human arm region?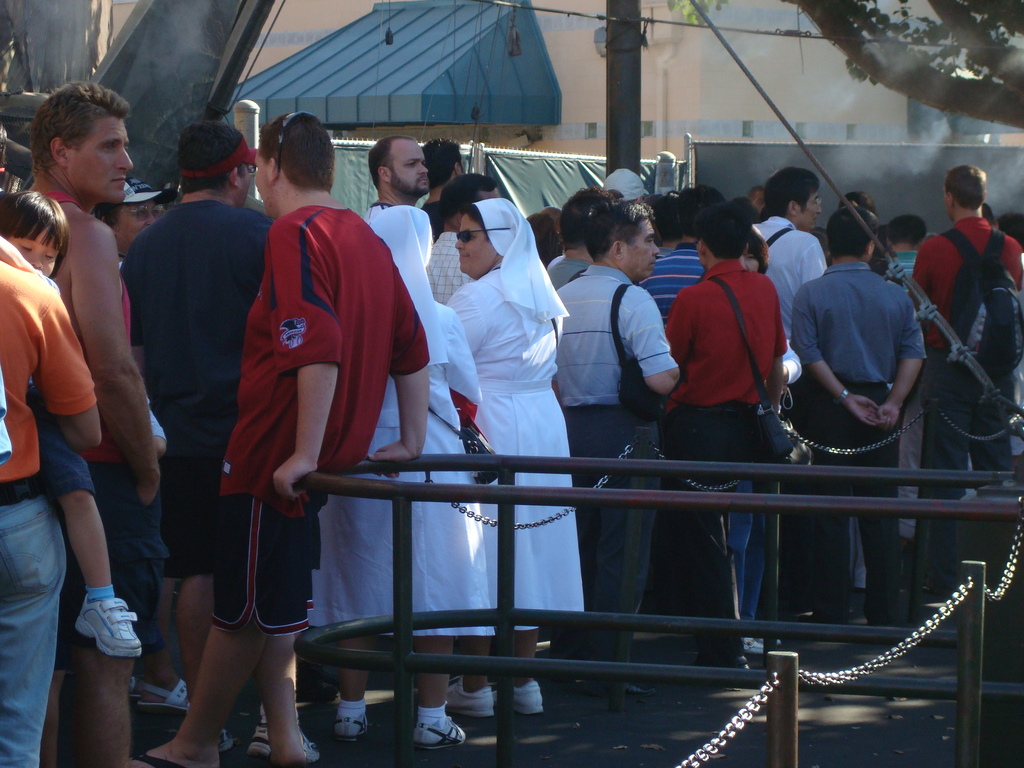
<region>869, 288, 926, 431</region>
